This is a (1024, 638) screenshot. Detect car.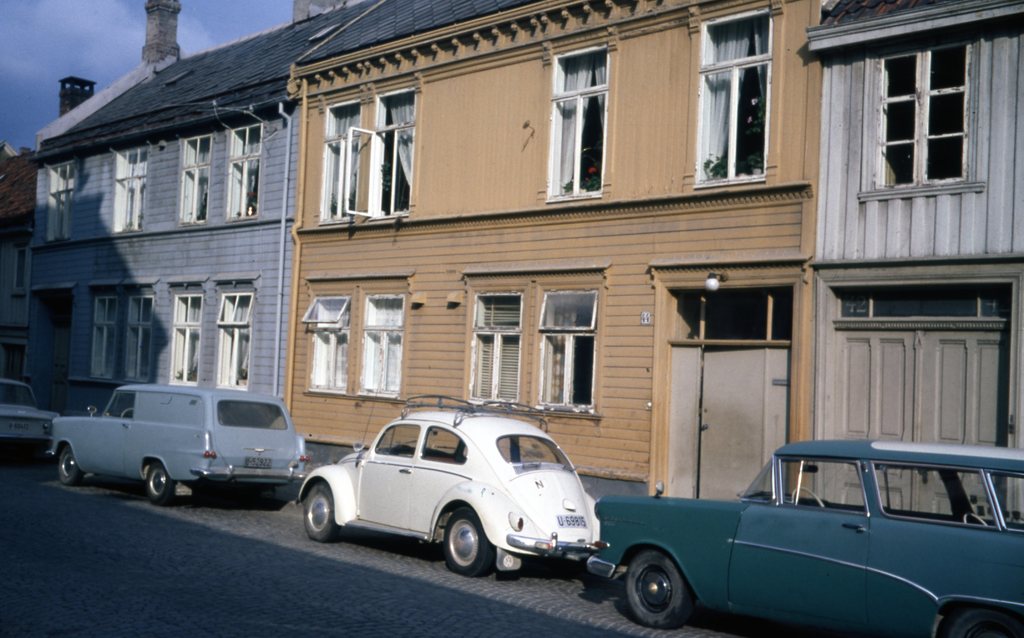
crop(0, 379, 59, 442).
